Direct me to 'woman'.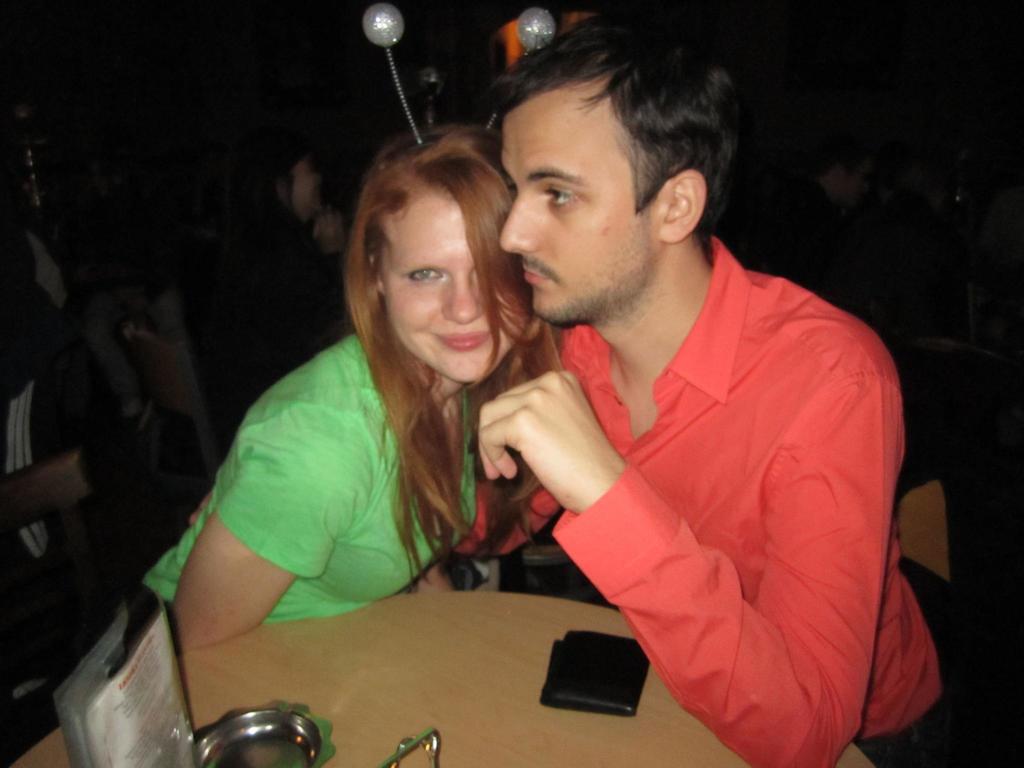
Direction: bbox(153, 169, 557, 674).
